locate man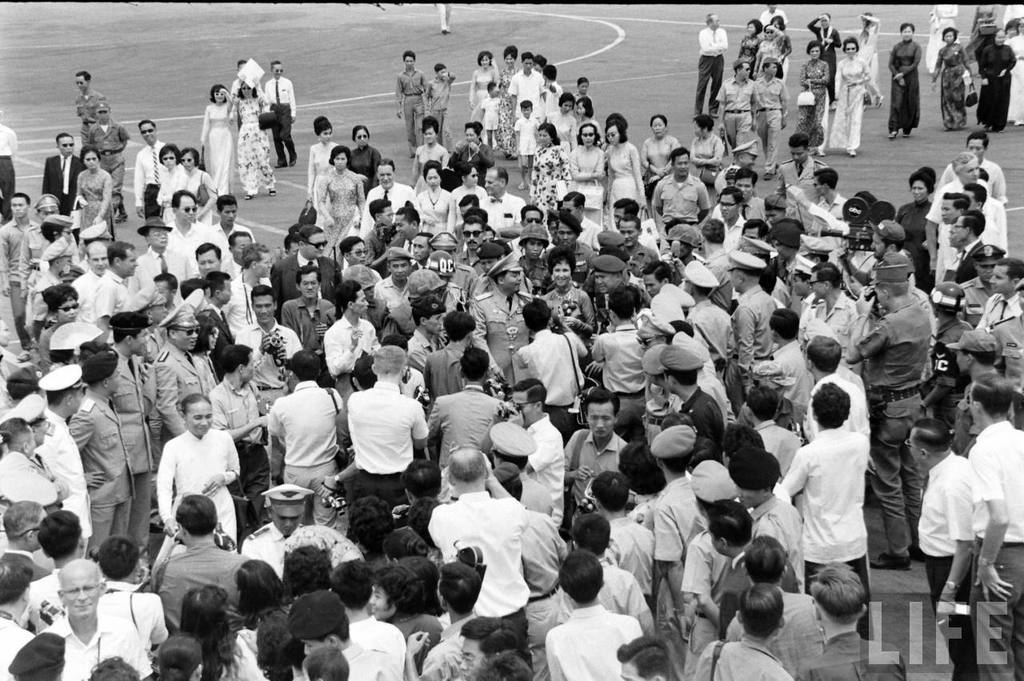
(left=28, top=364, right=86, bottom=537)
